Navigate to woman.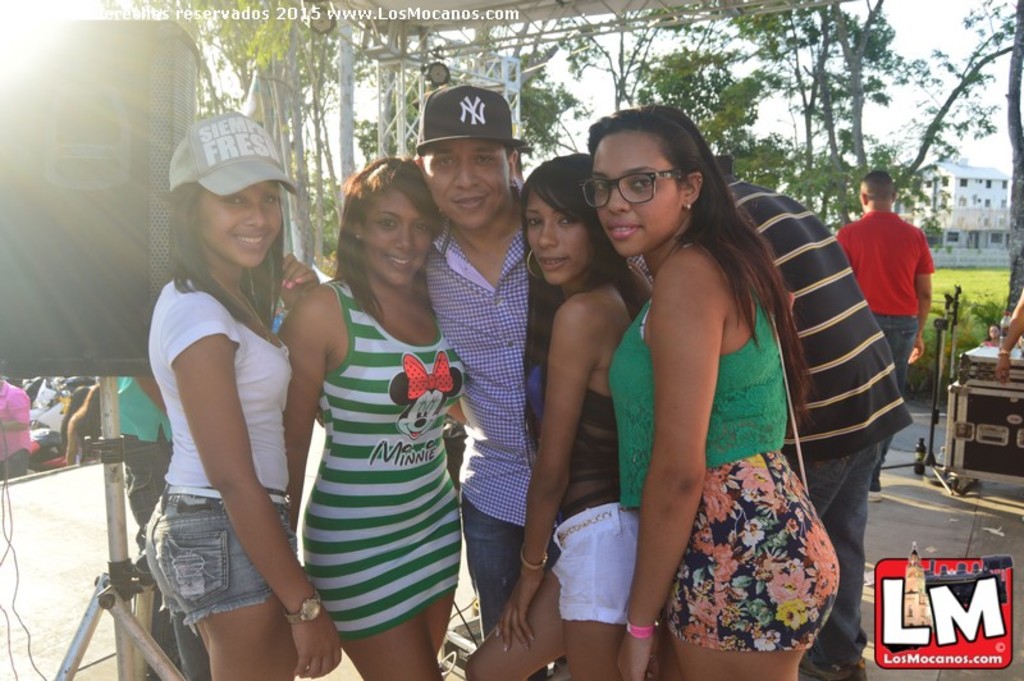
Navigation target: pyautogui.locateOnScreen(274, 136, 475, 680).
